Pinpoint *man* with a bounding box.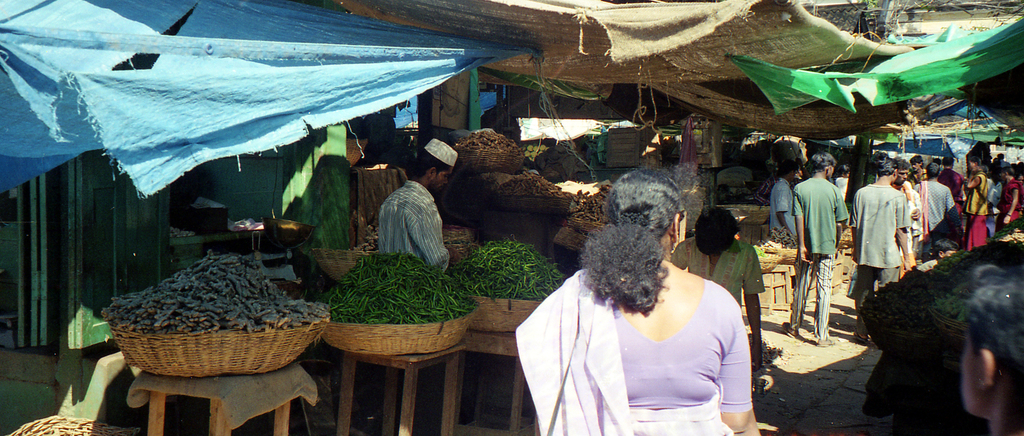
895,159,926,266.
